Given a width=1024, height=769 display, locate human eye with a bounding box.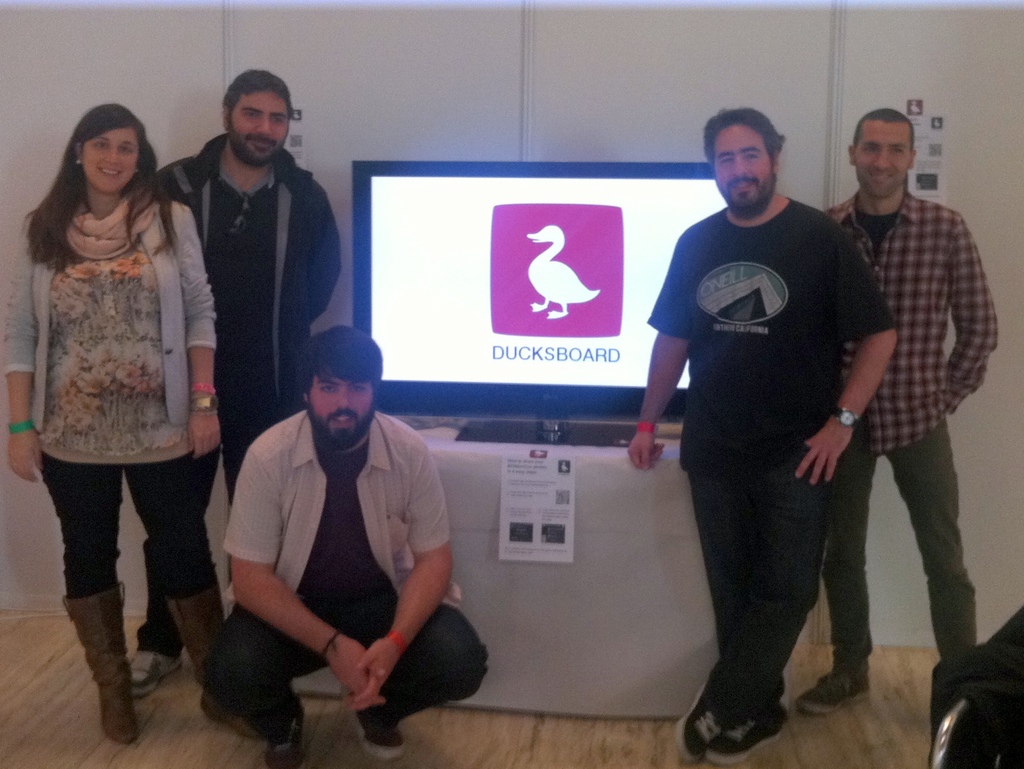
Located: detection(274, 114, 284, 126).
